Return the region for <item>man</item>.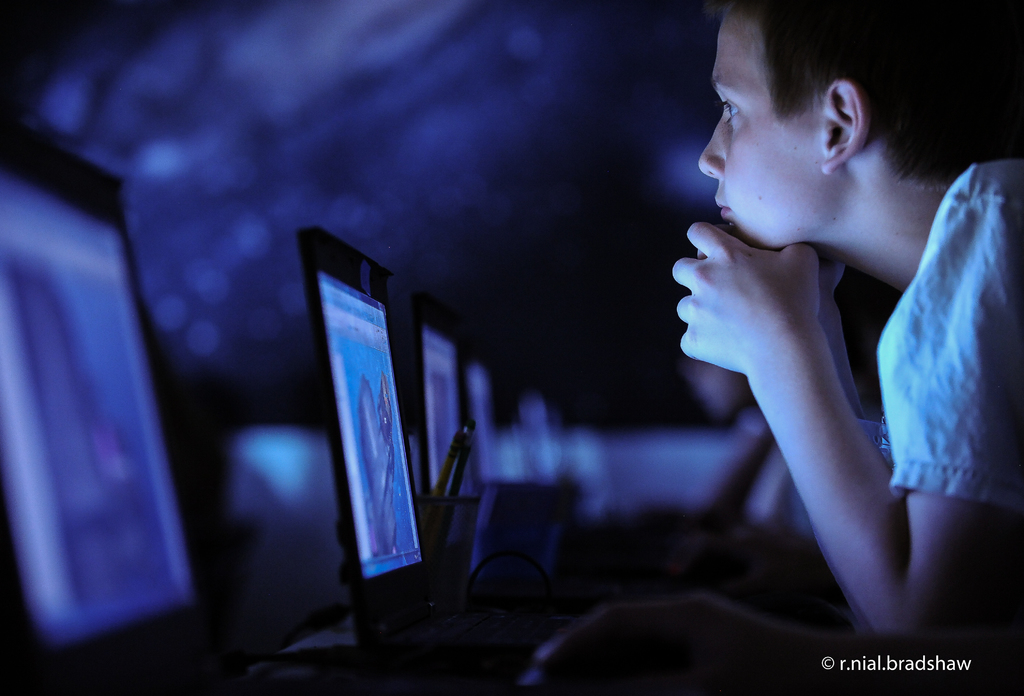
<bbox>617, 0, 1023, 666</bbox>.
